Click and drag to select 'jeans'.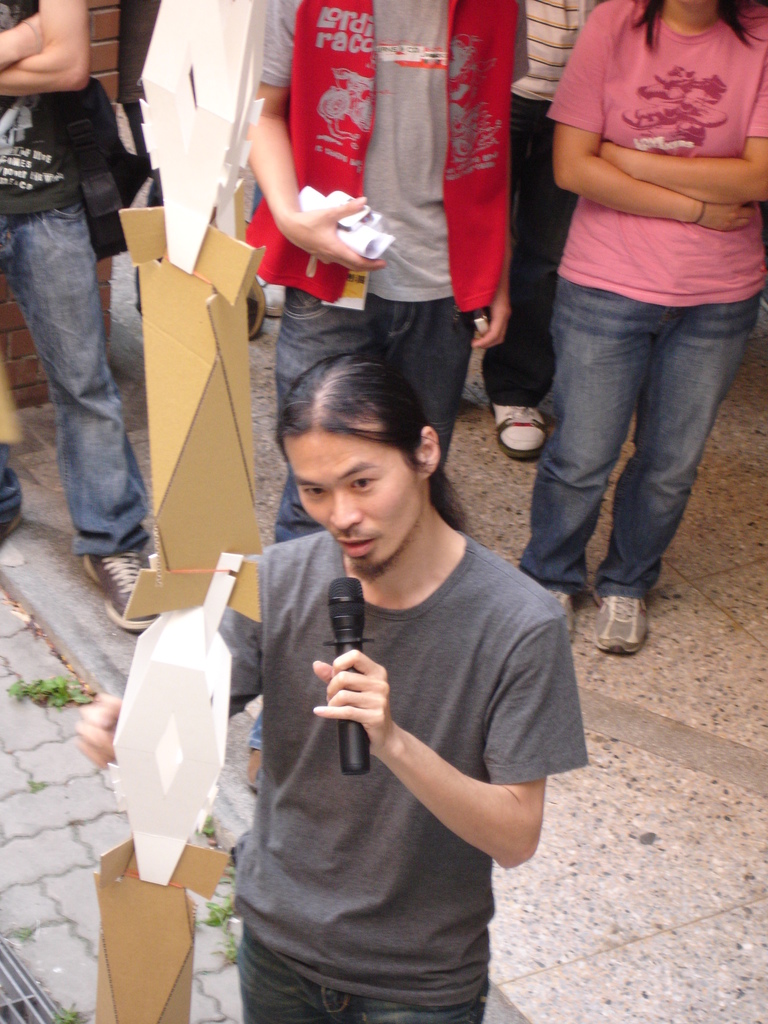
Selection: (241,936,488,1022).
